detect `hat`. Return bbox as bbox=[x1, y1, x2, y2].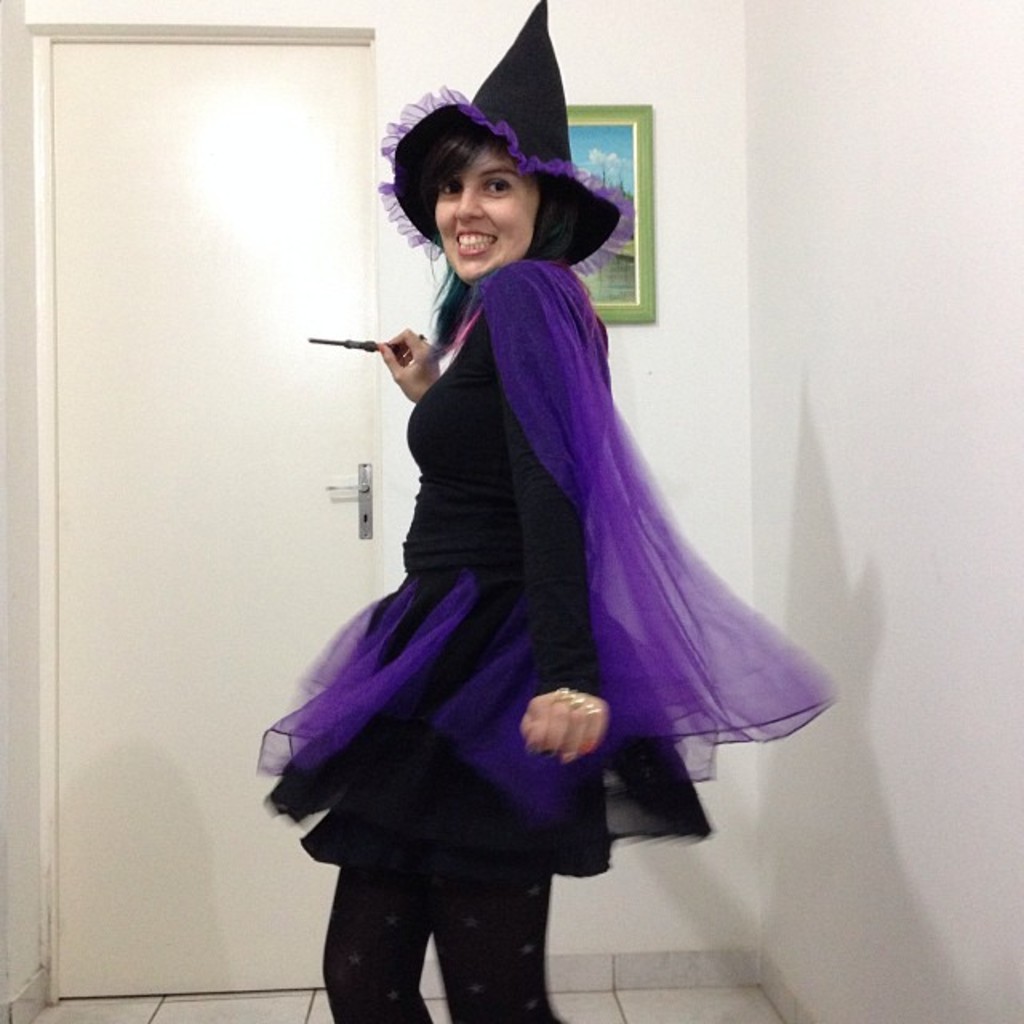
bbox=[382, 0, 635, 267].
